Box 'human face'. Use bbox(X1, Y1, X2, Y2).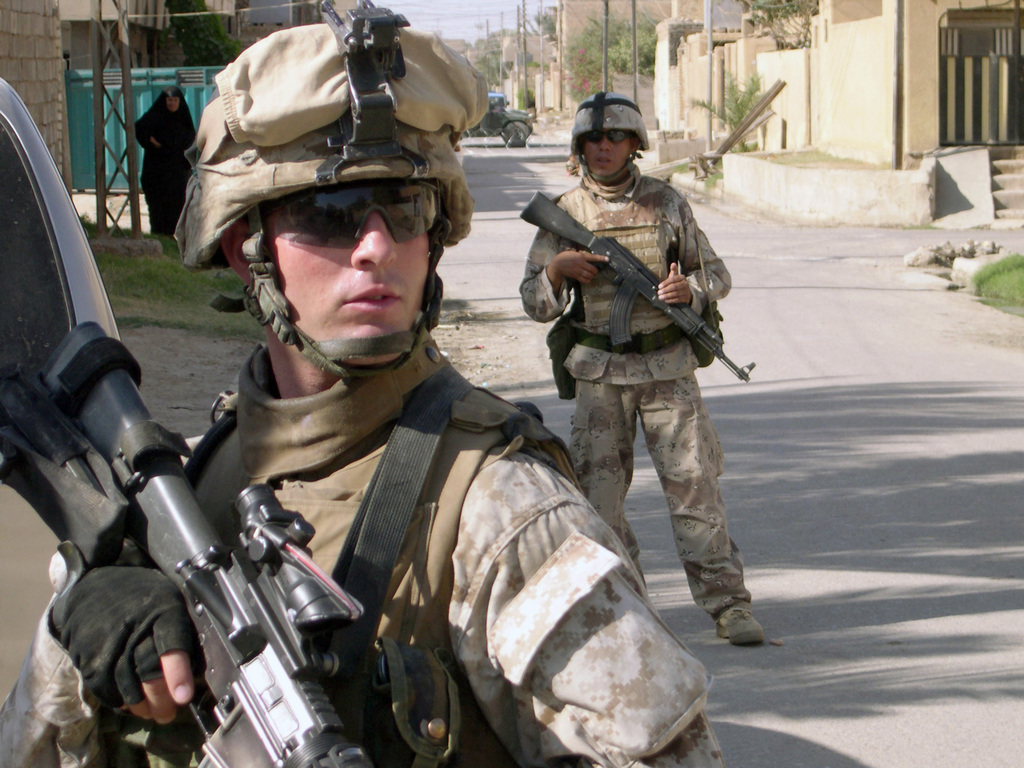
bbox(573, 129, 639, 186).
